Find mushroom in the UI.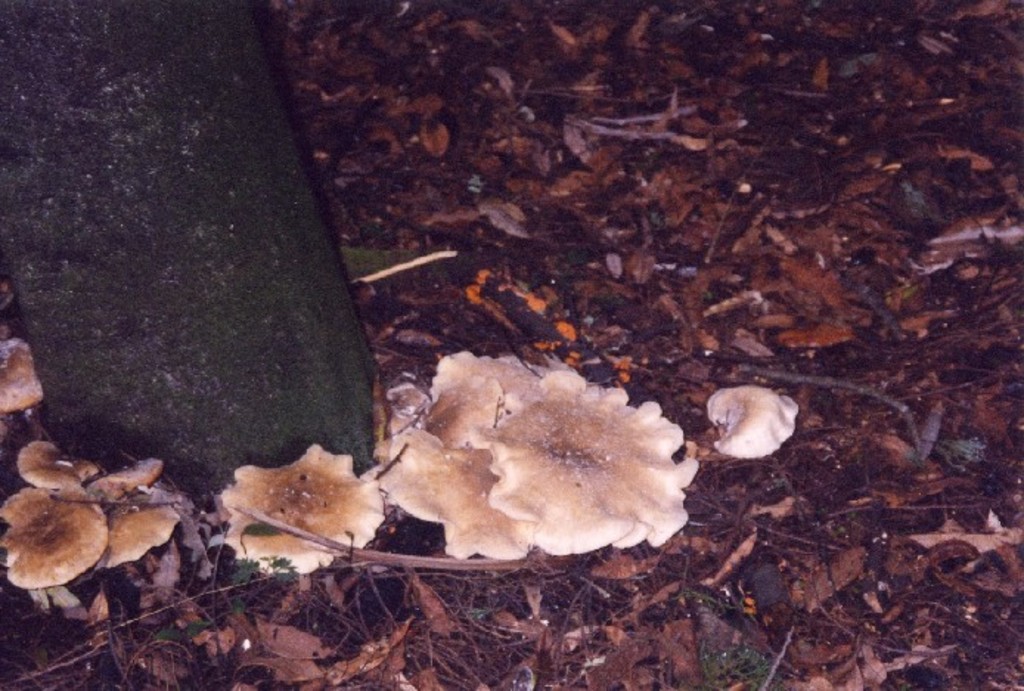
UI element at (0,334,43,413).
